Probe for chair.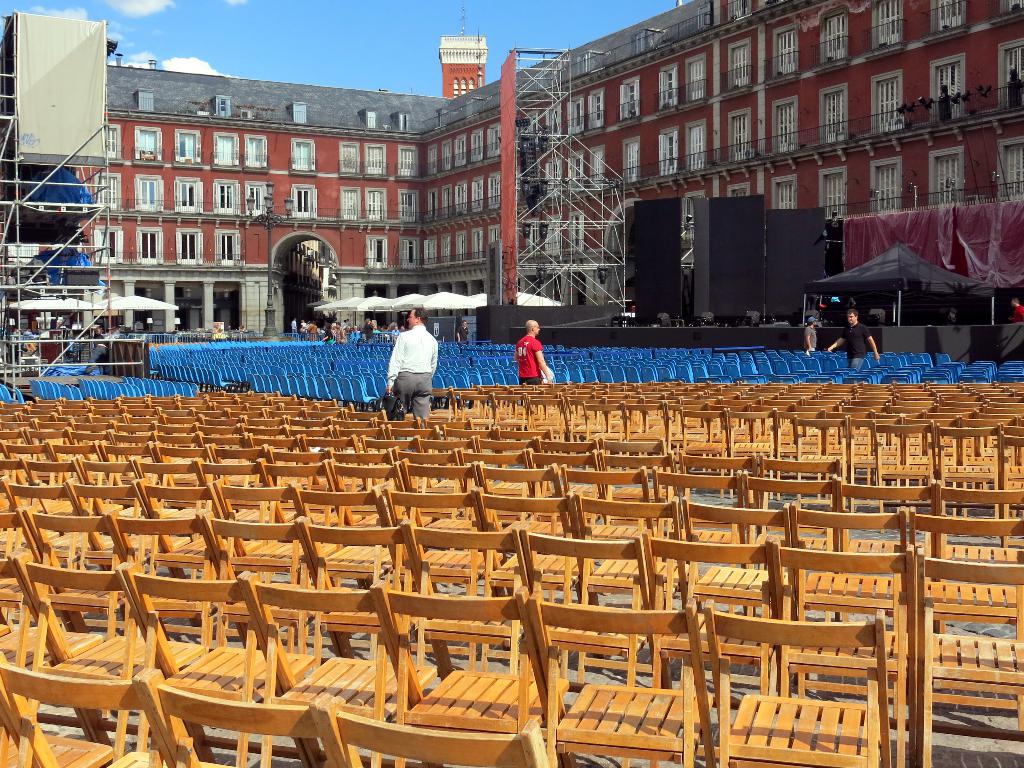
Probe result: BBox(18, 528, 146, 758).
